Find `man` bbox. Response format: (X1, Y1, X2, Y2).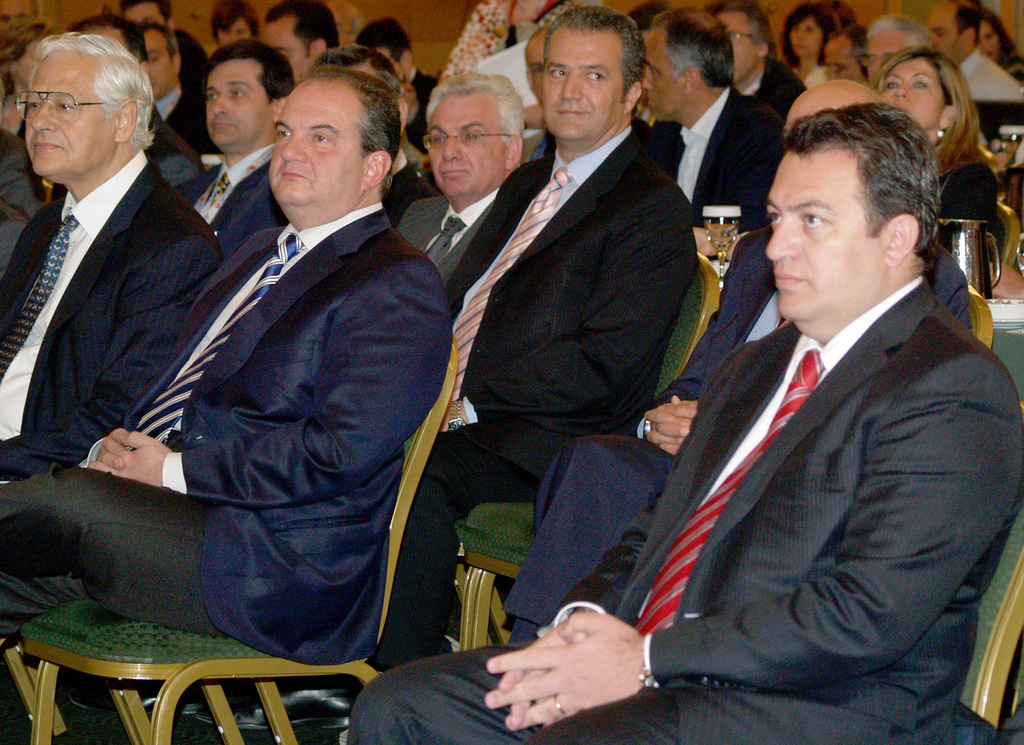
(646, 2, 780, 254).
